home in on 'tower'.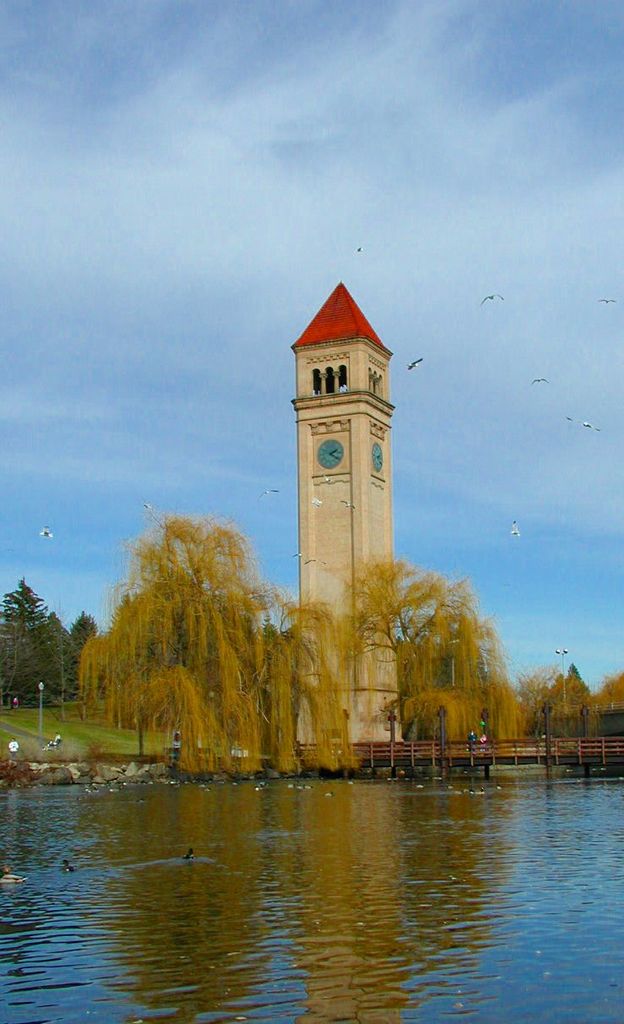
Homed in at <region>273, 255, 418, 617</region>.
